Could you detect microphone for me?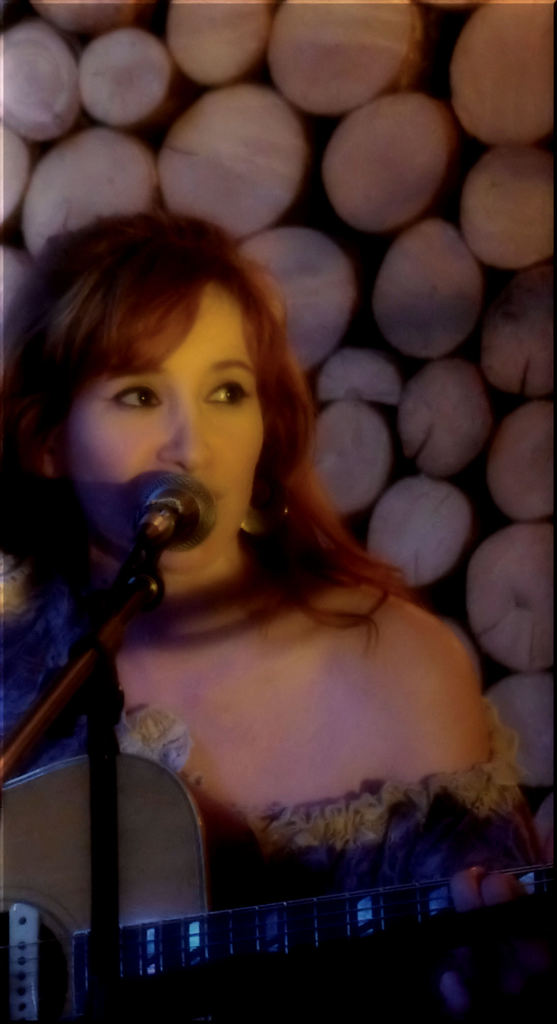
Detection result: {"x1": 120, "y1": 458, "x2": 228, "y2": 570}.
